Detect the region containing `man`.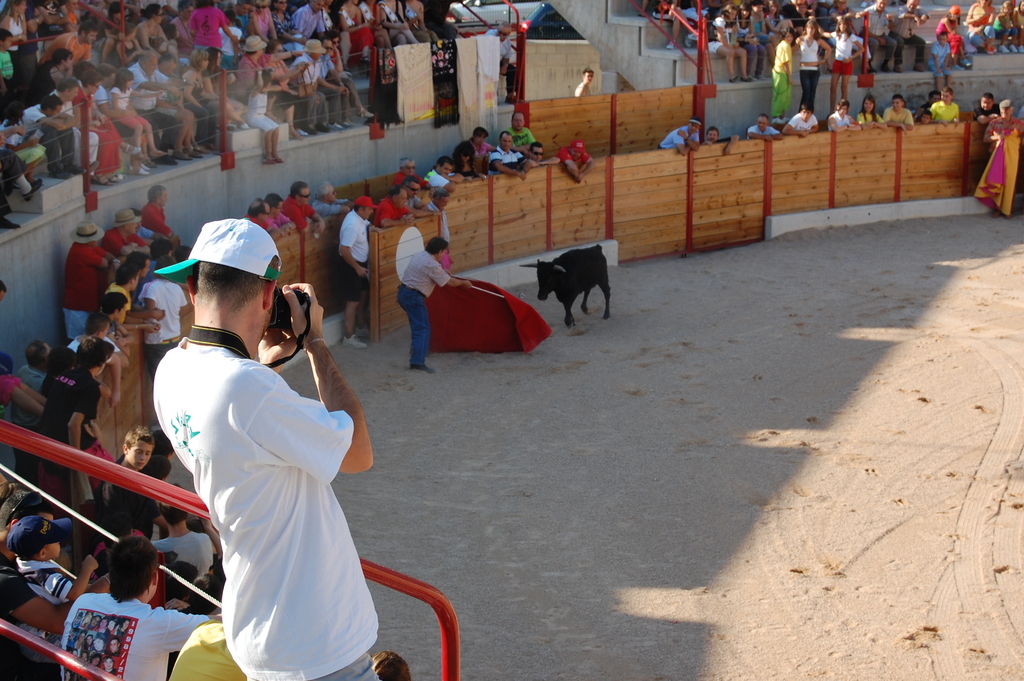
pyautogui.locateOnScreen(285, 37, 330, 129).
